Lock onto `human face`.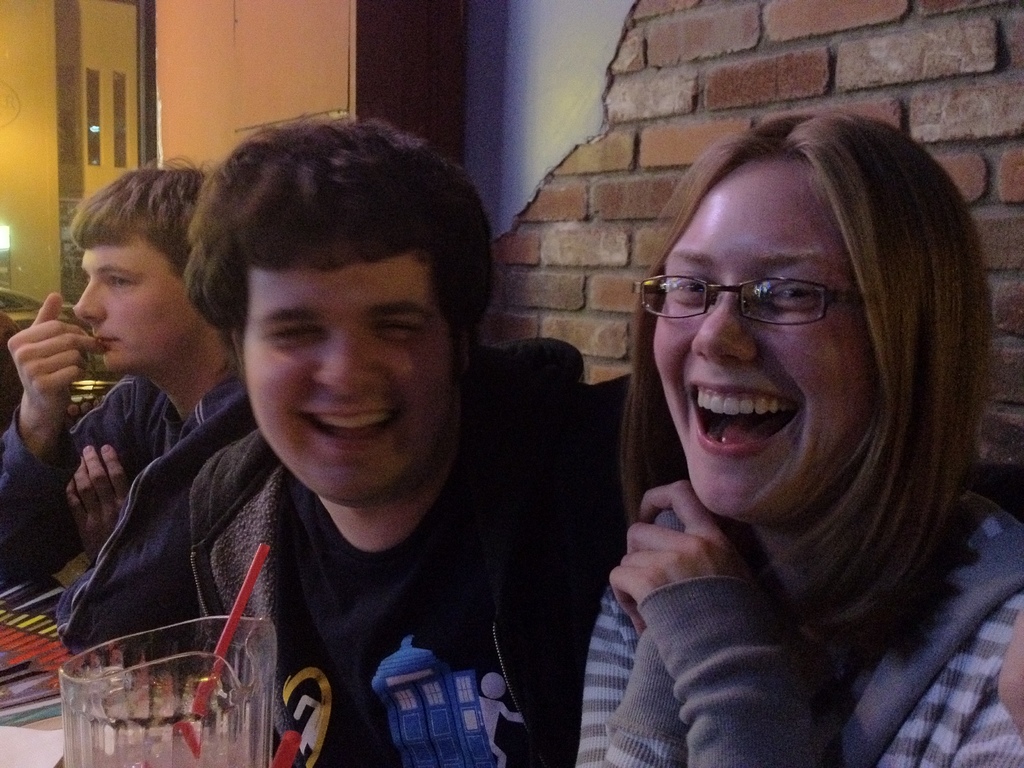
Locked: left=241, top=252, right=452, bottom=495.
